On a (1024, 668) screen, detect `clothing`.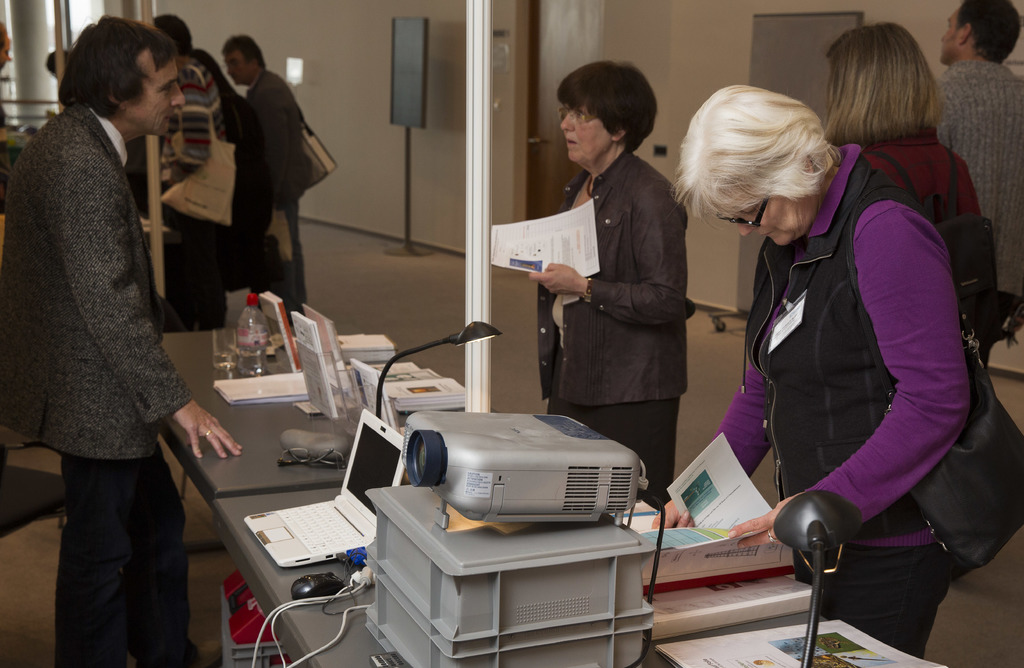
left=161, top=56, right=227, bottom=329.
